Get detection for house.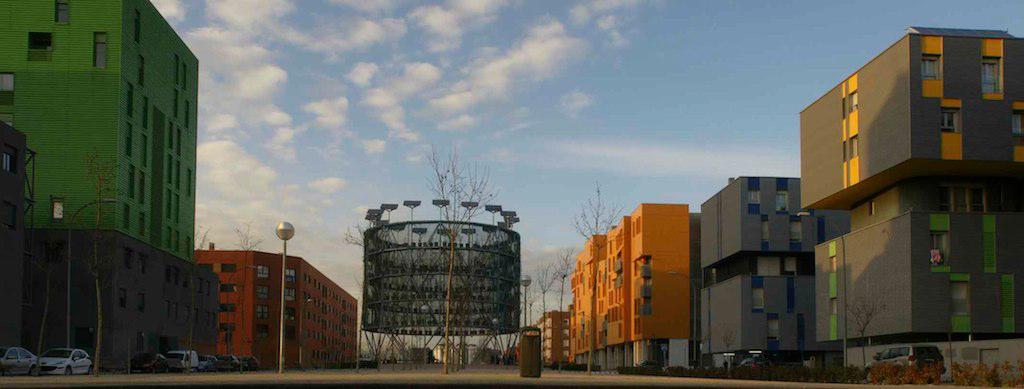
Detection: bbox(0, 0, 195, 370).
